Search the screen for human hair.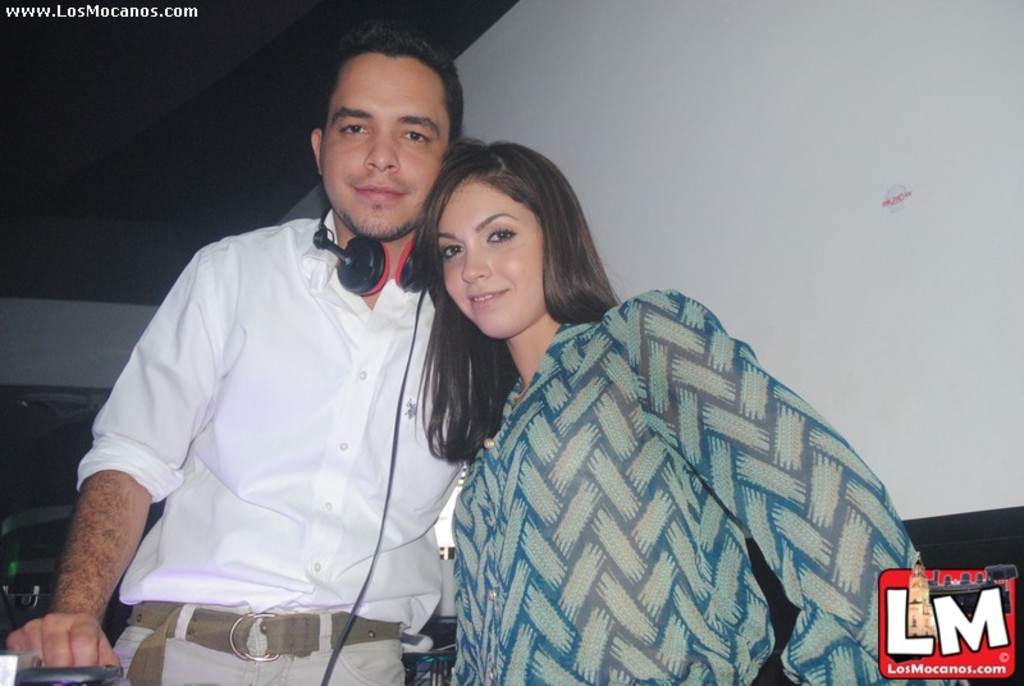
Found at x1=412, y1=122, x2=603, y2=372.
